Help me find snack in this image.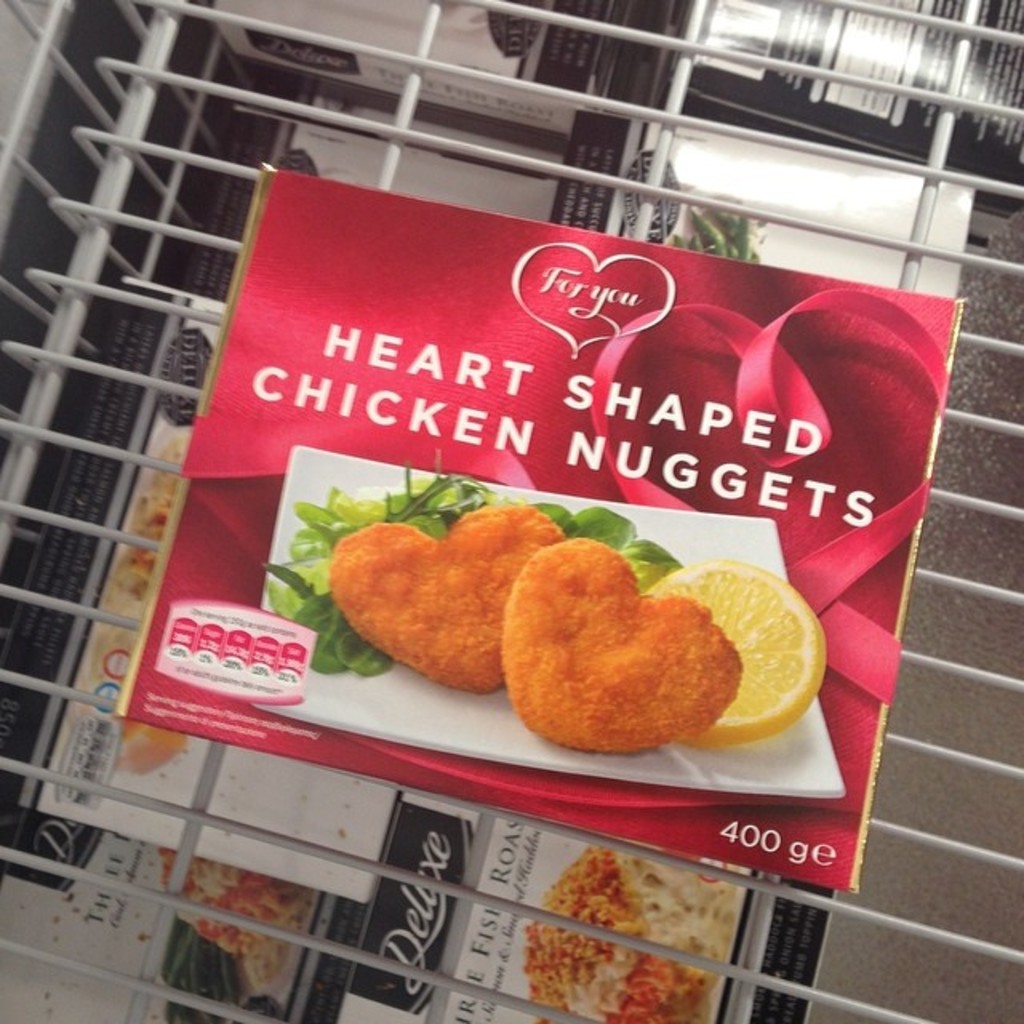
Found it: Rect(501, 533, 747, 758).
